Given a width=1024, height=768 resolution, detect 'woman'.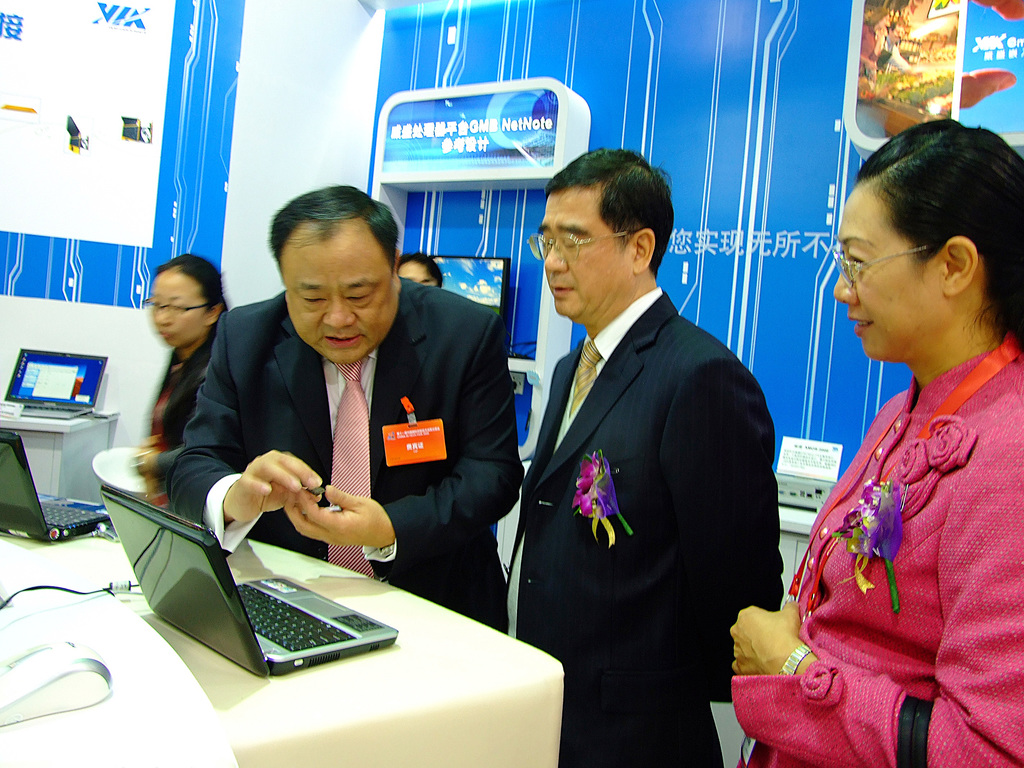
140, 253, 231, 519.
